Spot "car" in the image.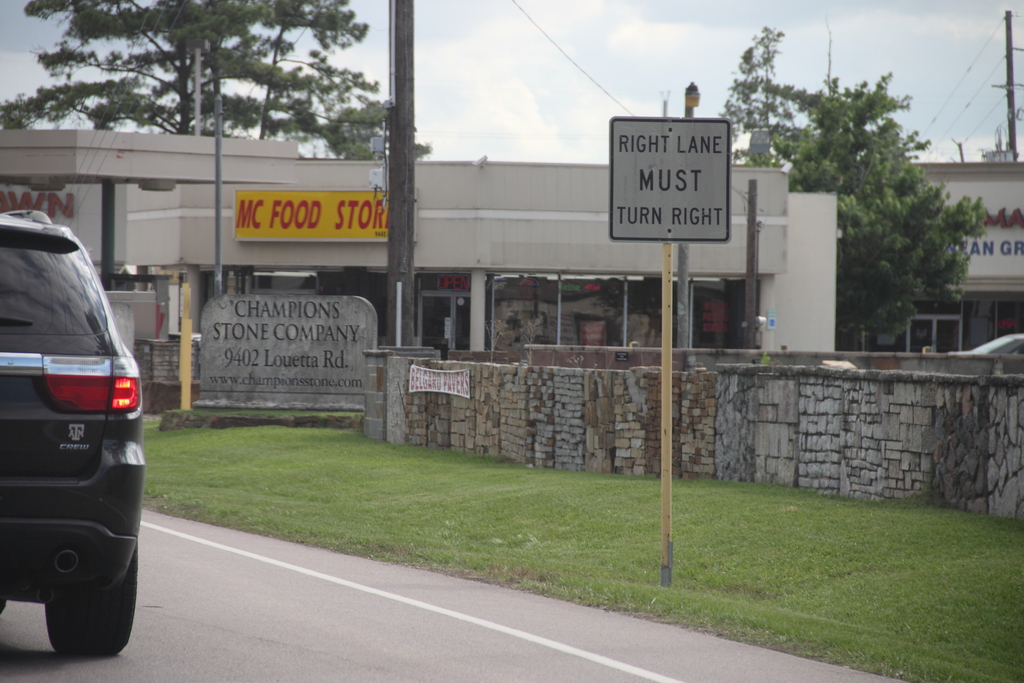
"car" found at x1=0, y1=210, x2=145, y2=657.
